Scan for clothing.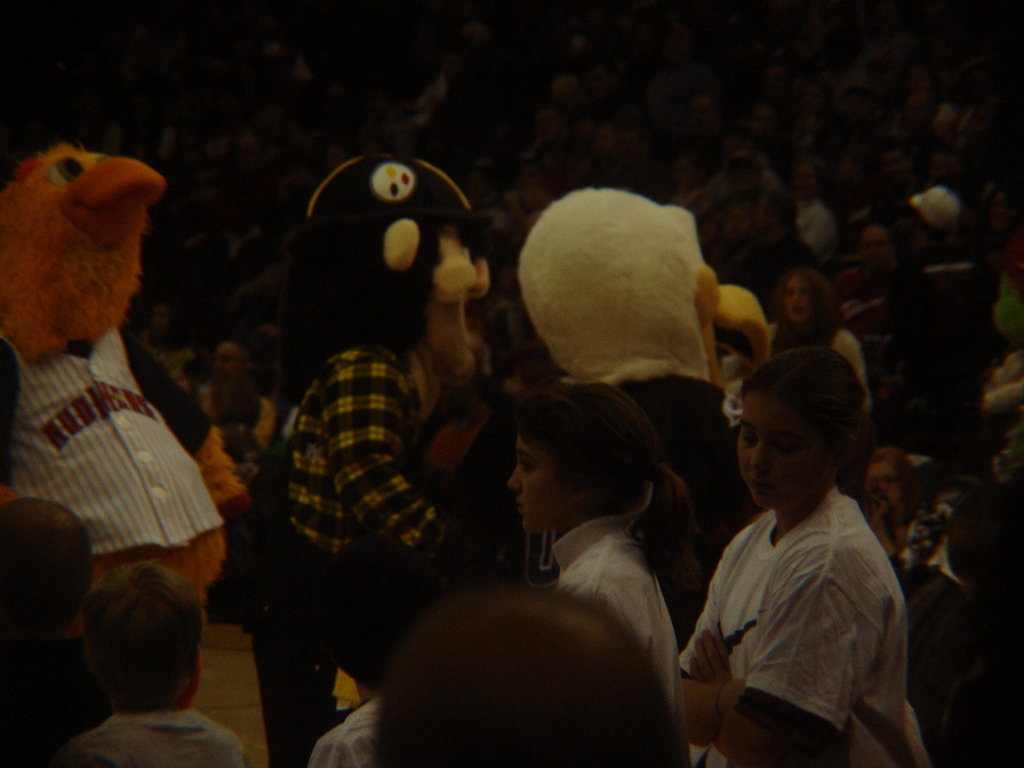
Scan result: BBox(552, 513, 676, 701).
